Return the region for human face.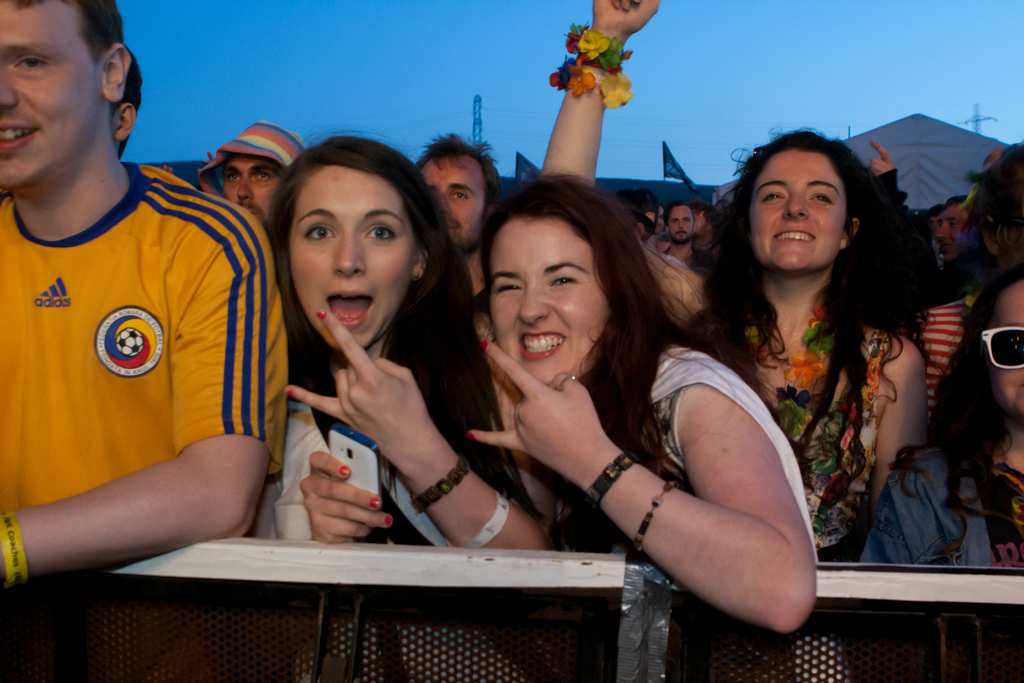
bbox=[744, 145, 851, 266].
